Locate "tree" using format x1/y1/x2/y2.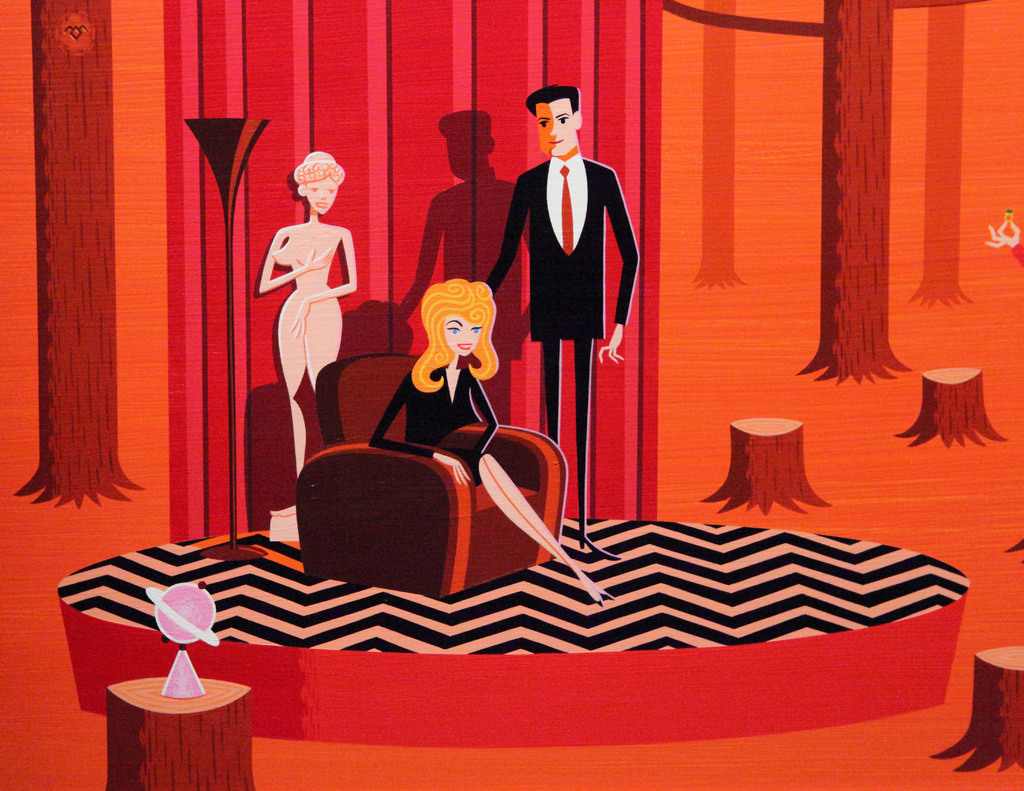
695/419/829/519.
